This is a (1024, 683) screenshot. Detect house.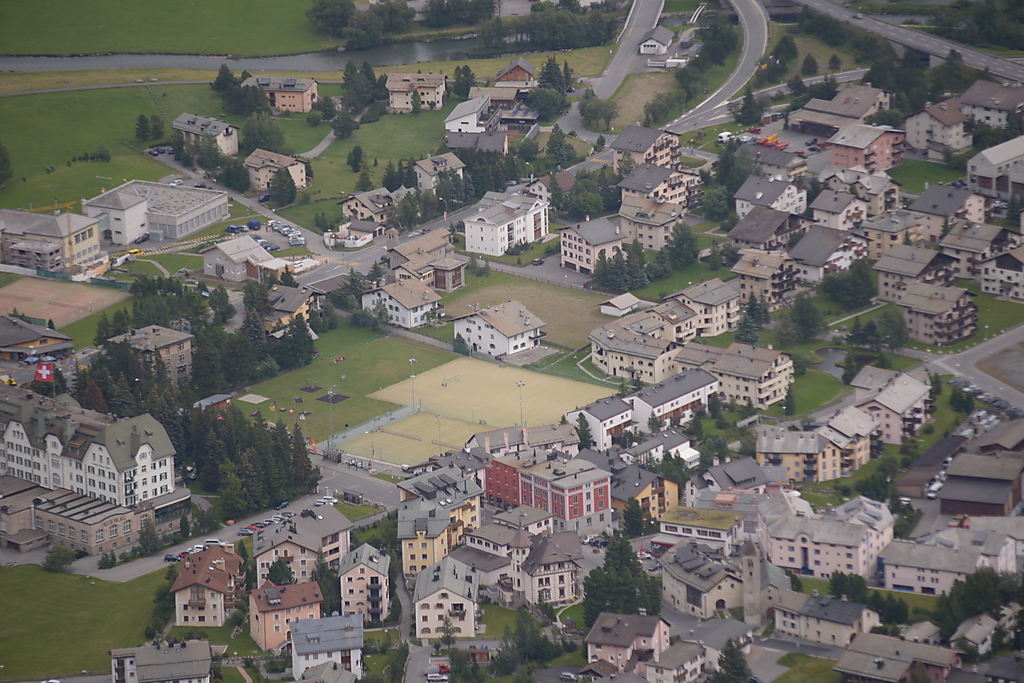
region(273, 614, 357, 682).
